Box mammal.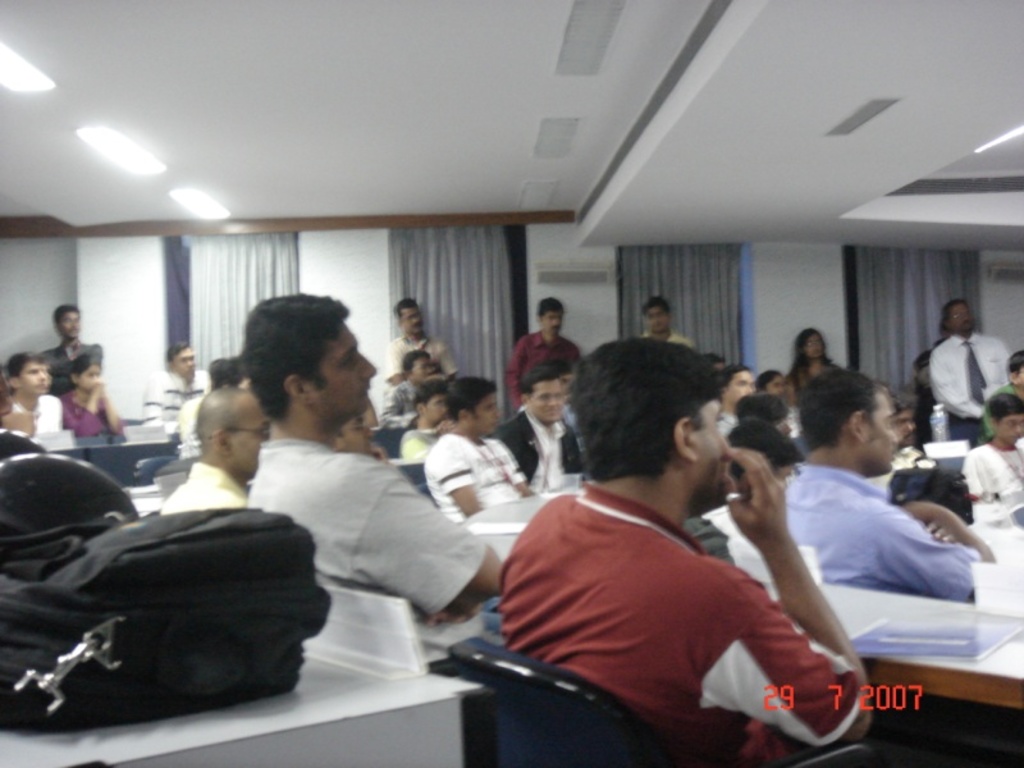
bbox(227, 357, 250, 390).
